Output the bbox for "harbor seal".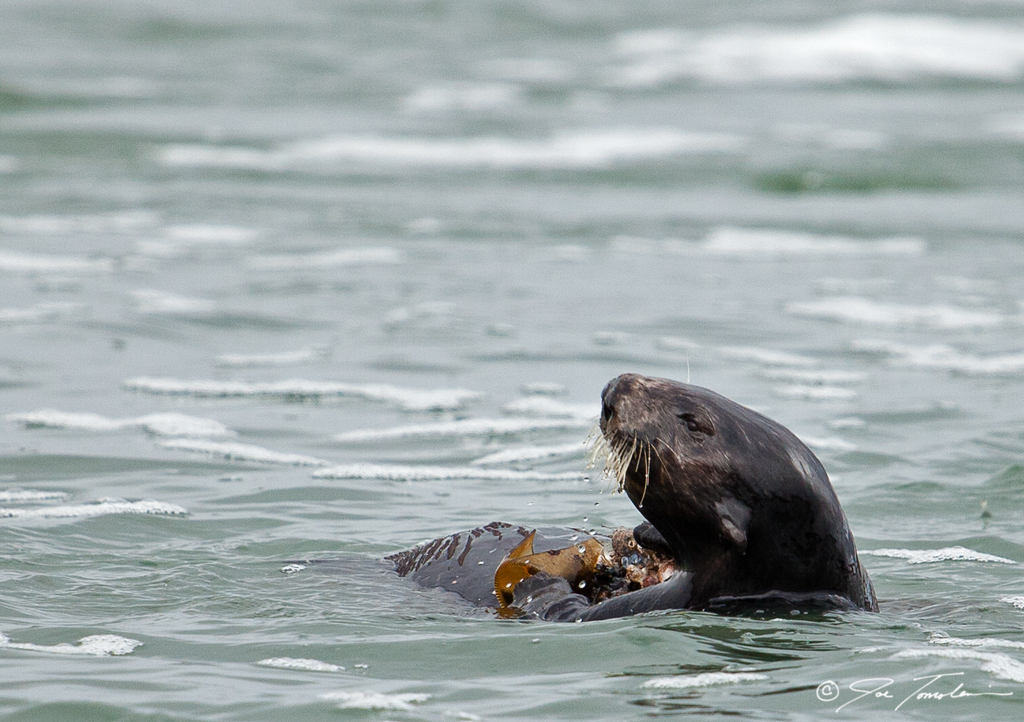
<box>507,369,881,651</box>.
